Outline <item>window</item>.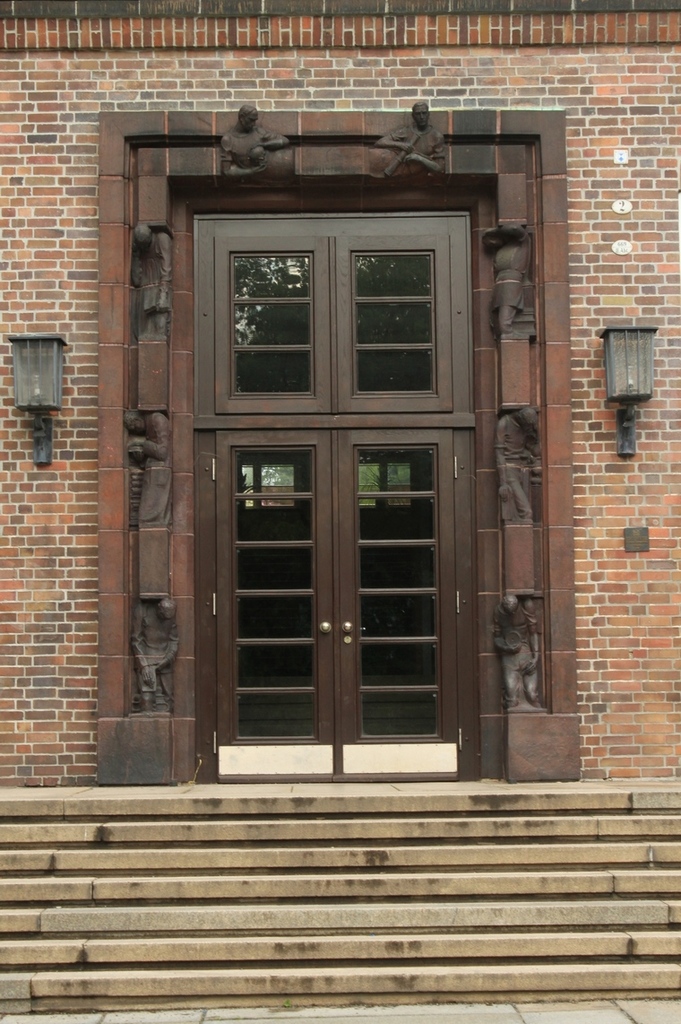
Outline: (123, 121, 528, 799).
